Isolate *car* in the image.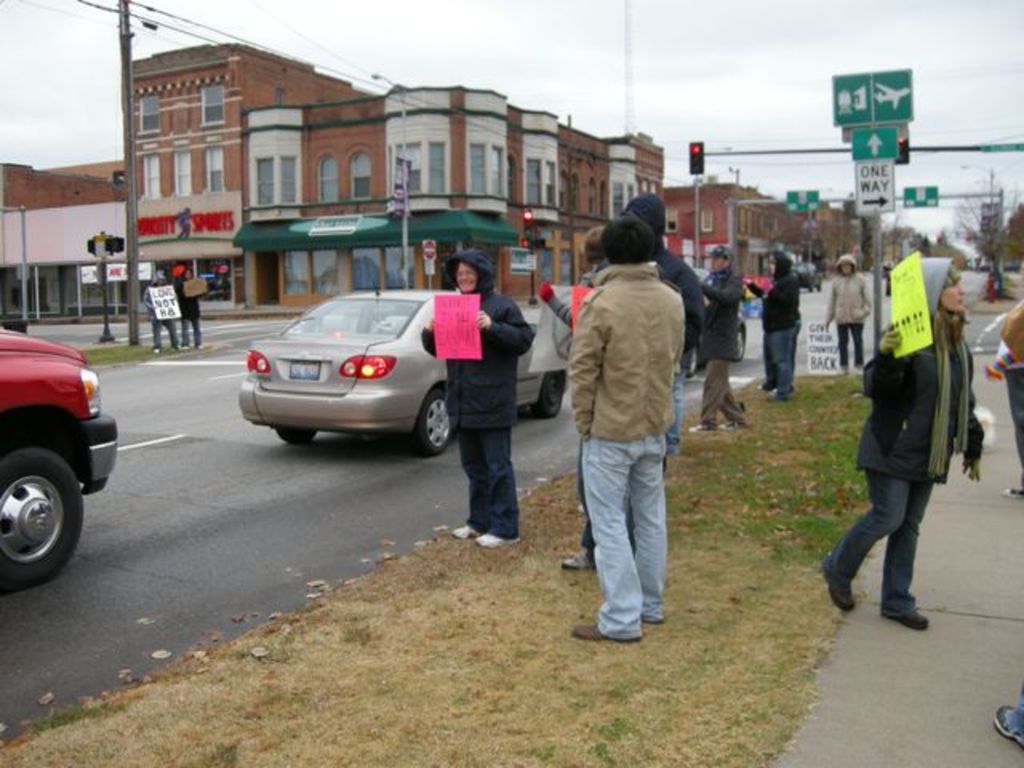
Isolated region: <box>792,261,827,298</box>.
